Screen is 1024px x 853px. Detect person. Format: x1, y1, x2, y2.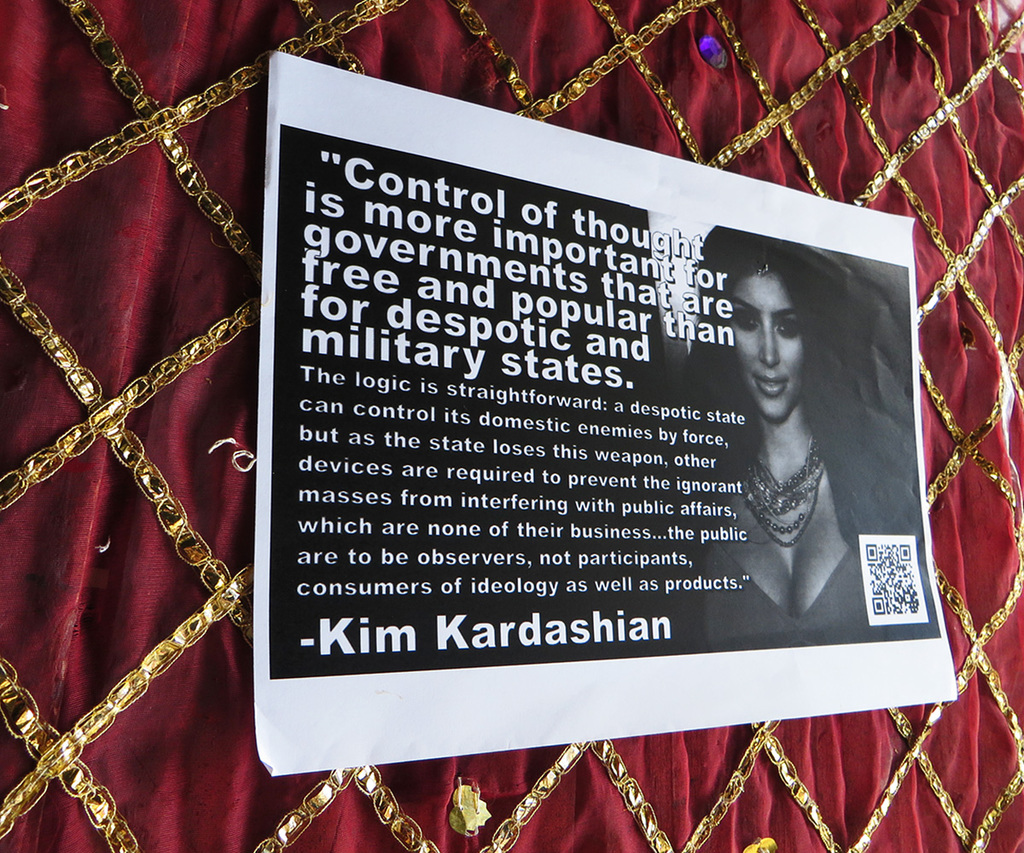
733, 249, 875, 650.
